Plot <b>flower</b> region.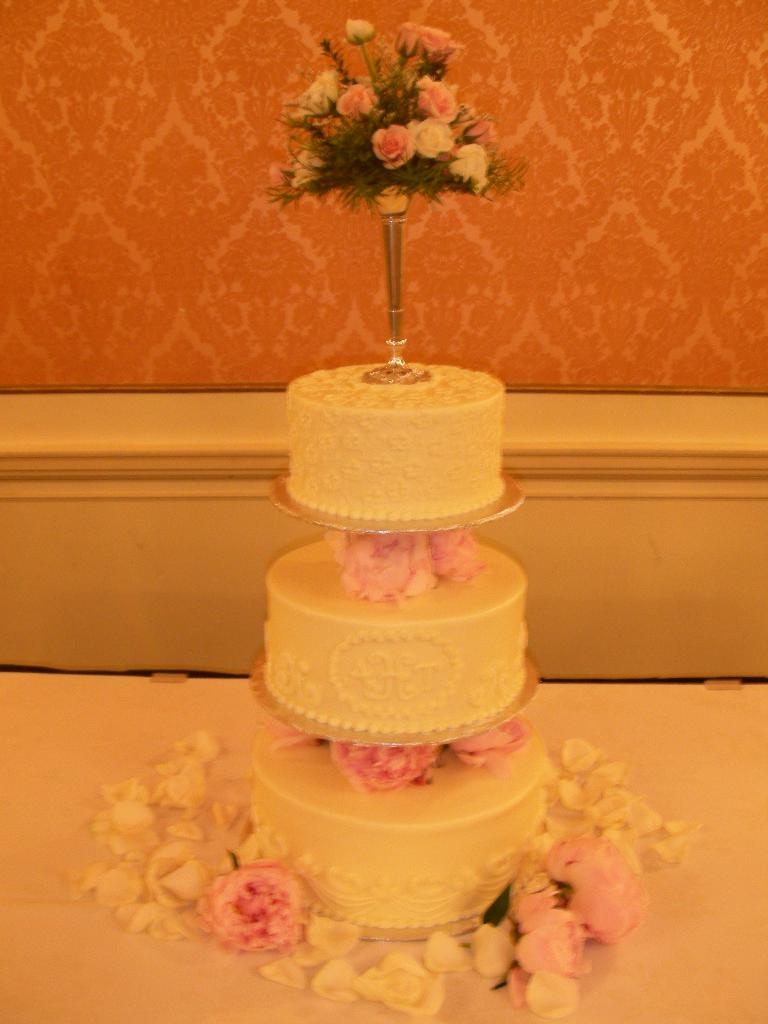
Plotted at <box>361,86,400,121</box>.
